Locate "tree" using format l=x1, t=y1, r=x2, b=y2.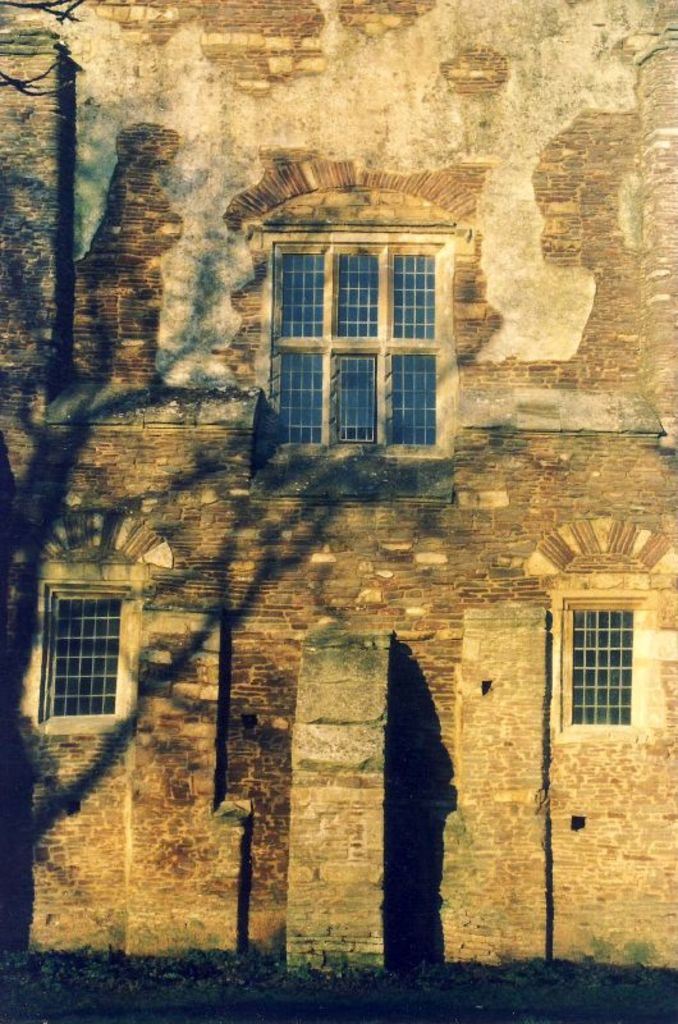
l=0, t=0, r=390, b=979.
